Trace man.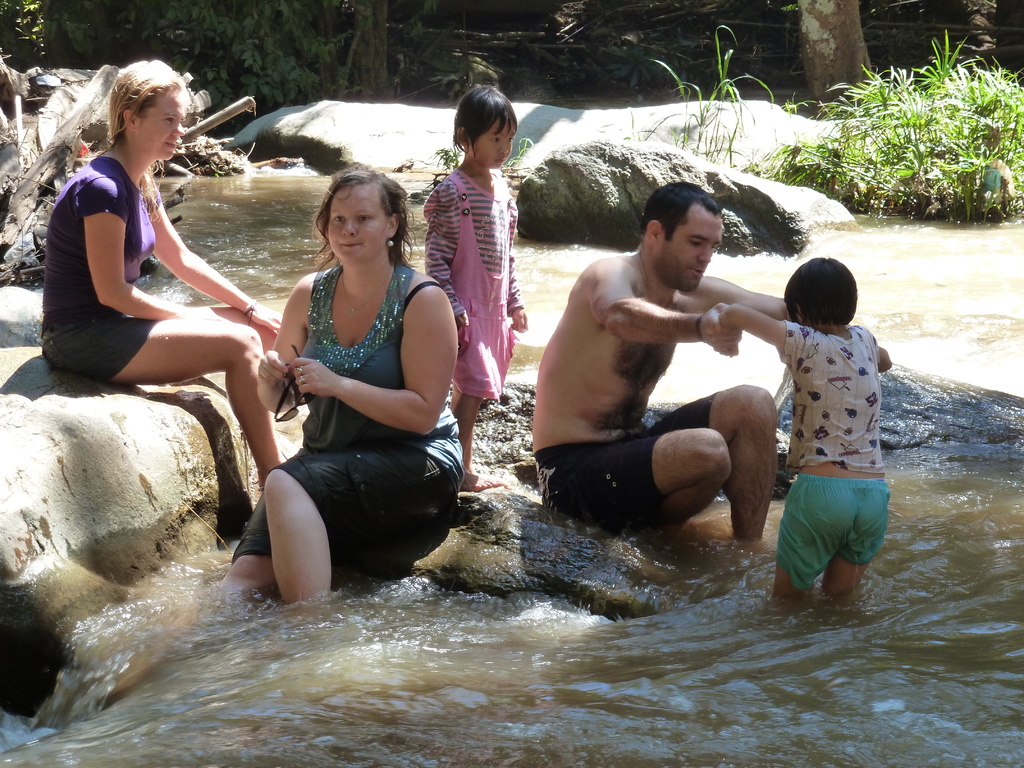
Traced to <region>516, 183, 806, 561</region>.
